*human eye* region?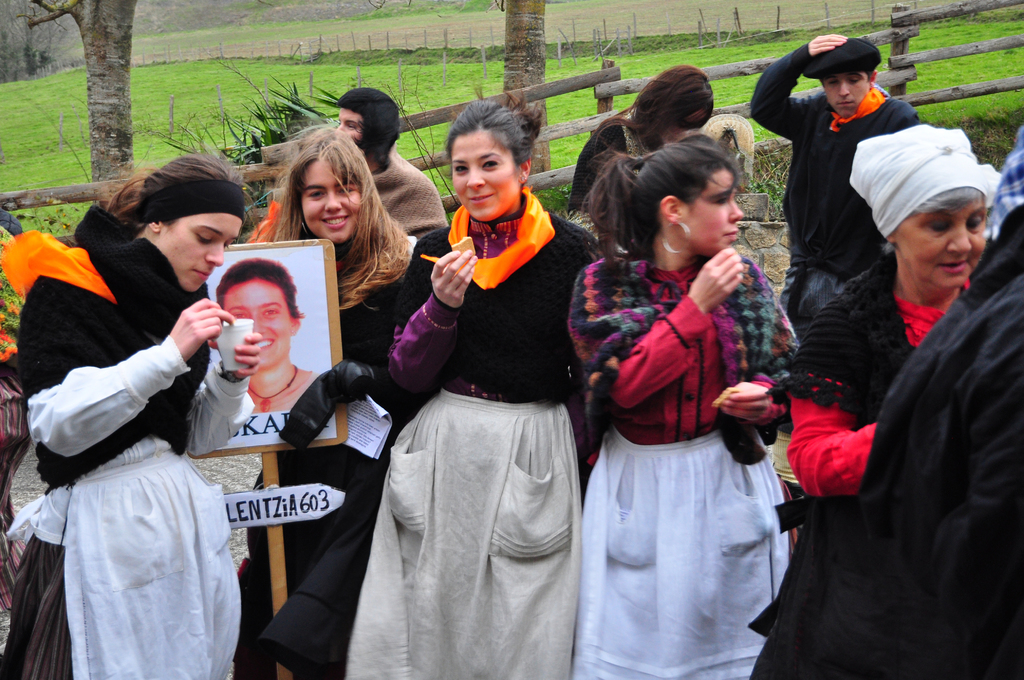
[259, 305, 280, 321]
